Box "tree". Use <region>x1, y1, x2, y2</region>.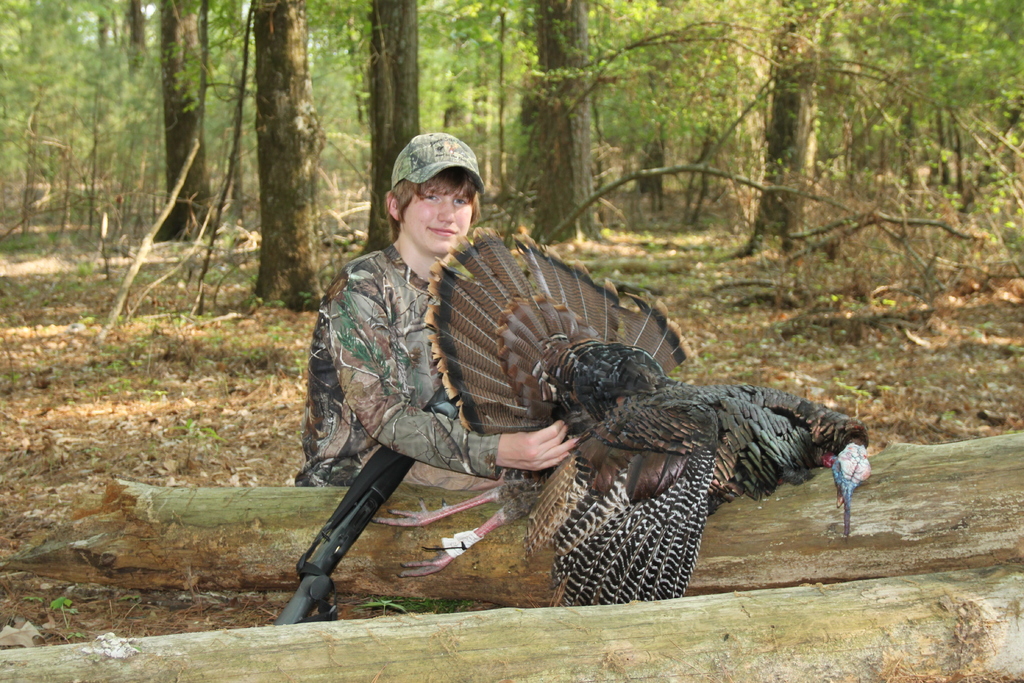
<region>688, 0, 759, 214</region>.
